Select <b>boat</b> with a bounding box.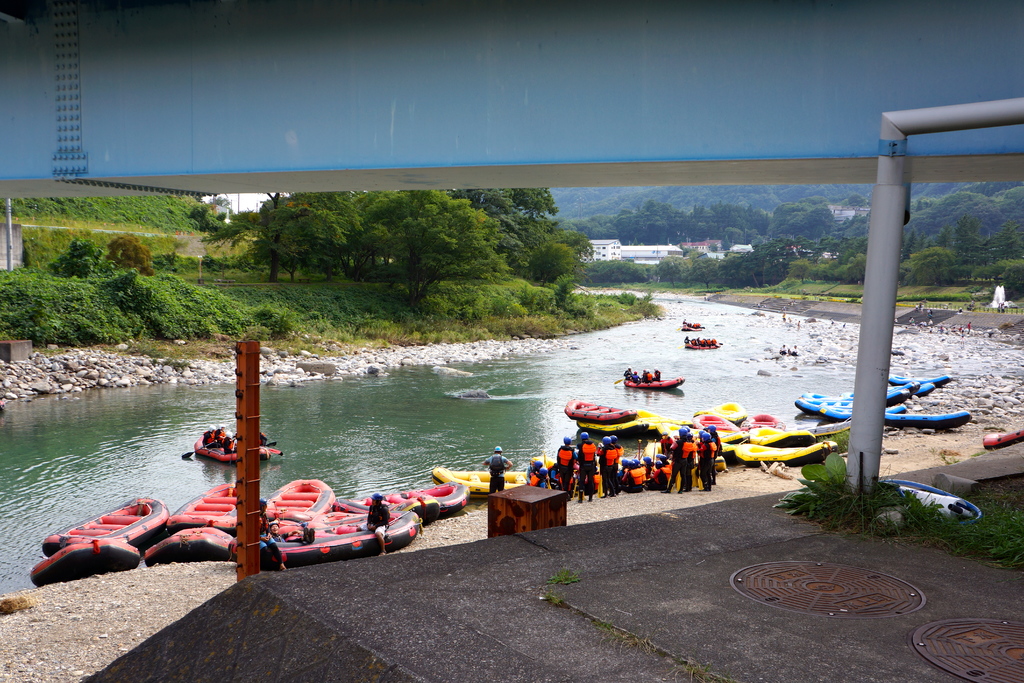
pyautogui.locateOnScreen(789, 384, 977, 438).
